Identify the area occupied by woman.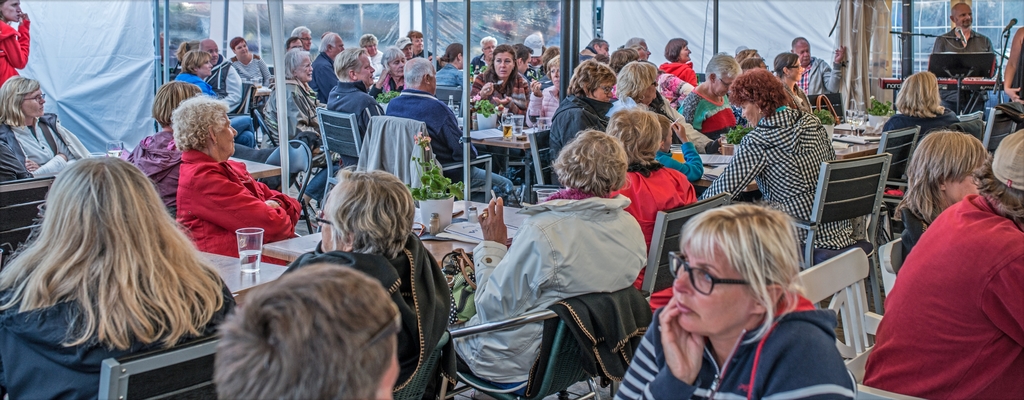
Area: <region>172, 99, 305, 256</region>.
